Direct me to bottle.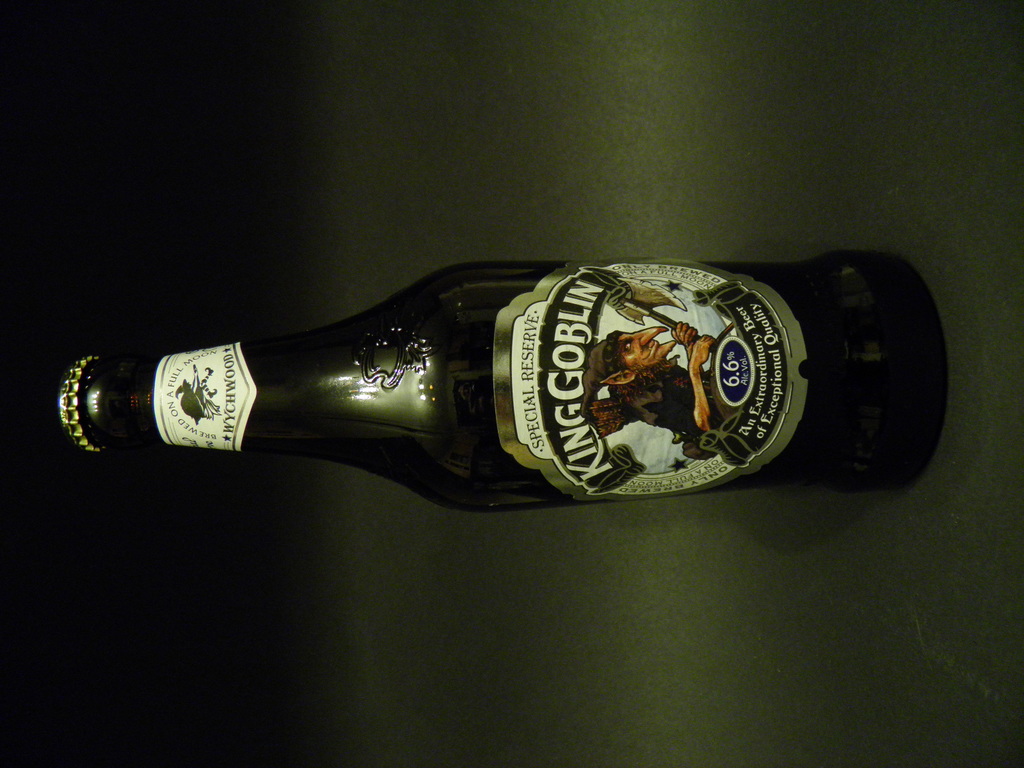
Direction: left=46, top=257, right=939, bottom=495.
